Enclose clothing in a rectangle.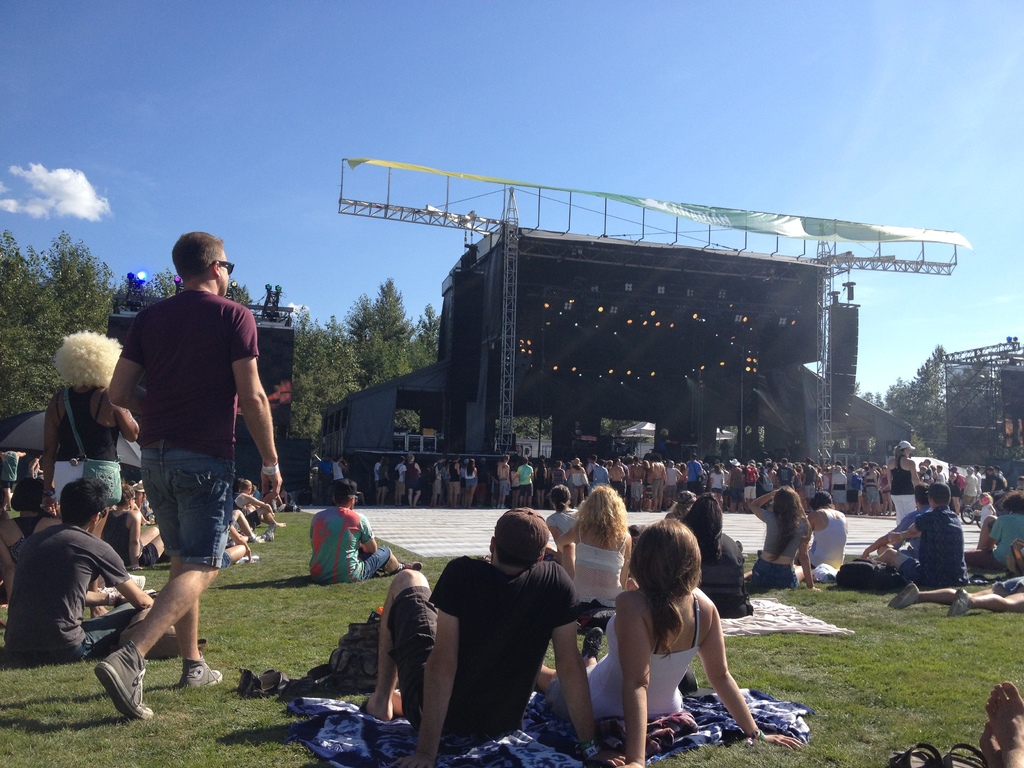
x1=406, y1=462, x2=423, y2=491.
